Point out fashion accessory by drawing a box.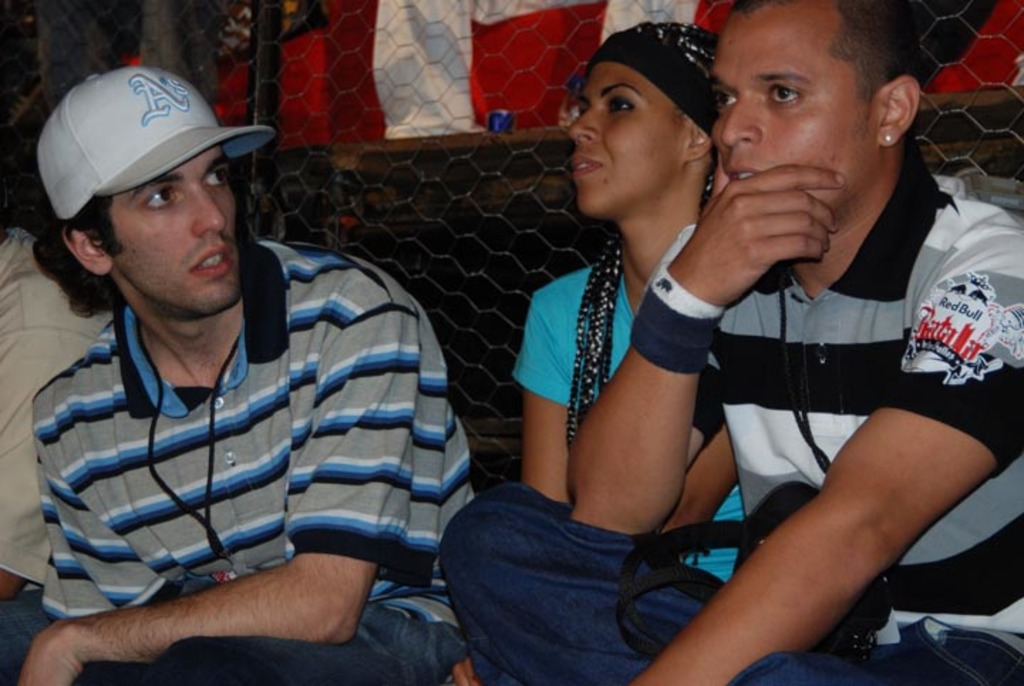
bbox(566, 174, 711, 448).
